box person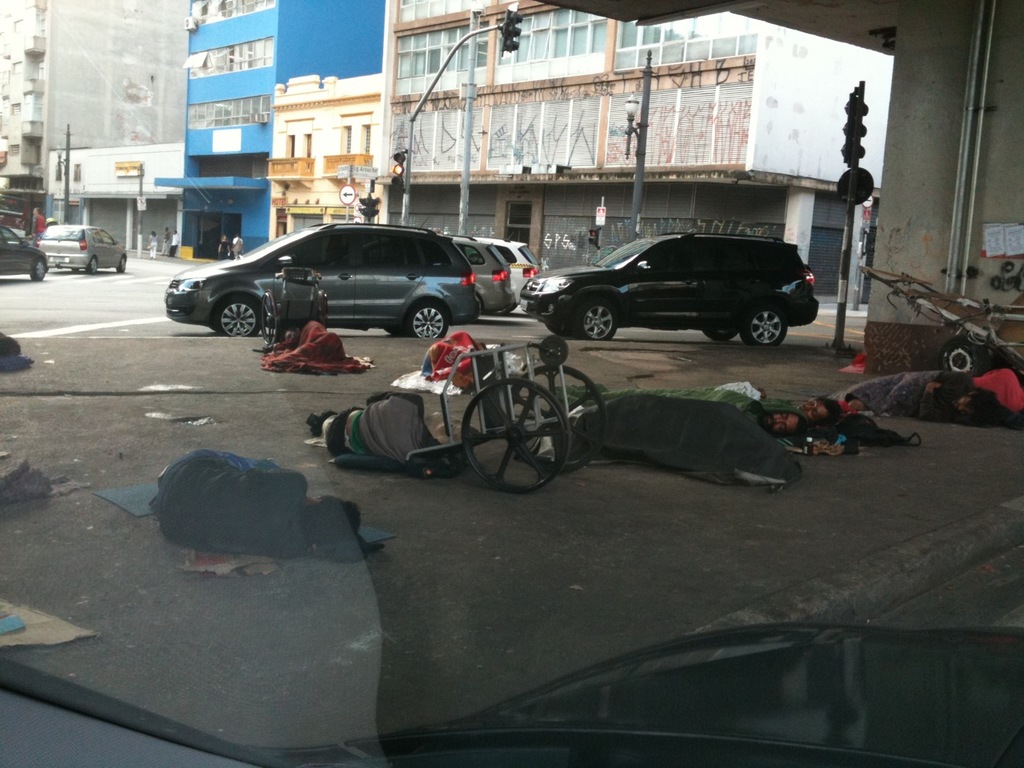
{"x1": 422, "y1": 330, "x2": 507, "y2": 390}
